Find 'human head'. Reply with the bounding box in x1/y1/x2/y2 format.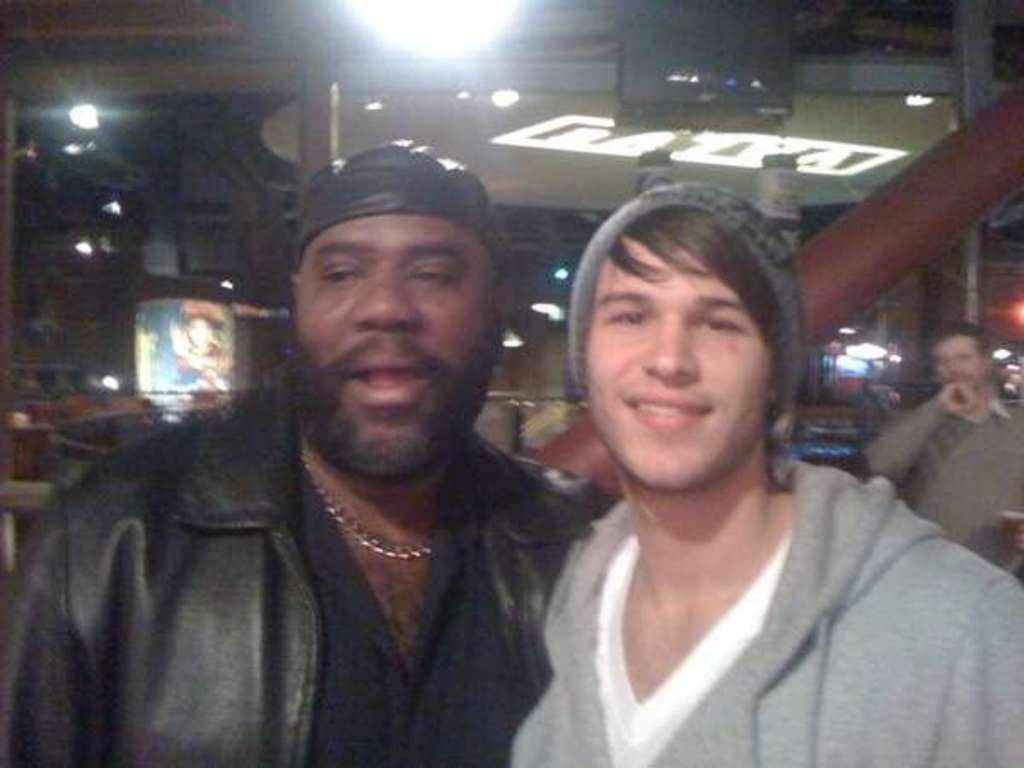
579/188/795/488.
